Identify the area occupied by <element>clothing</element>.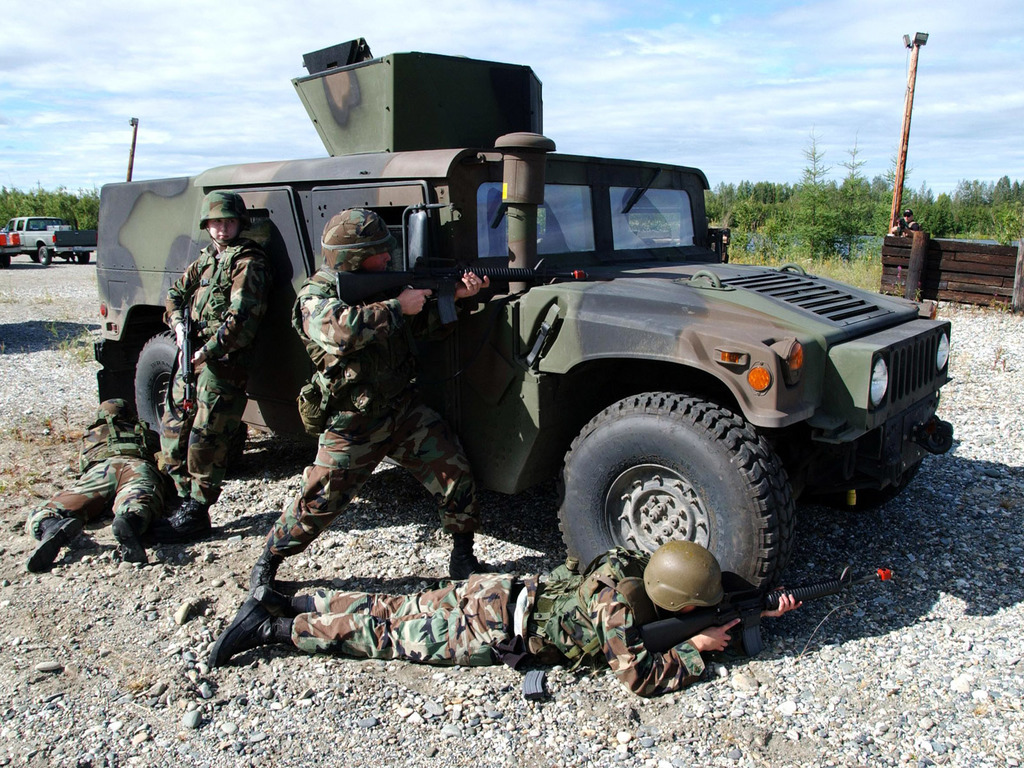
Area: bbox=(897, 217, 922, 230).
